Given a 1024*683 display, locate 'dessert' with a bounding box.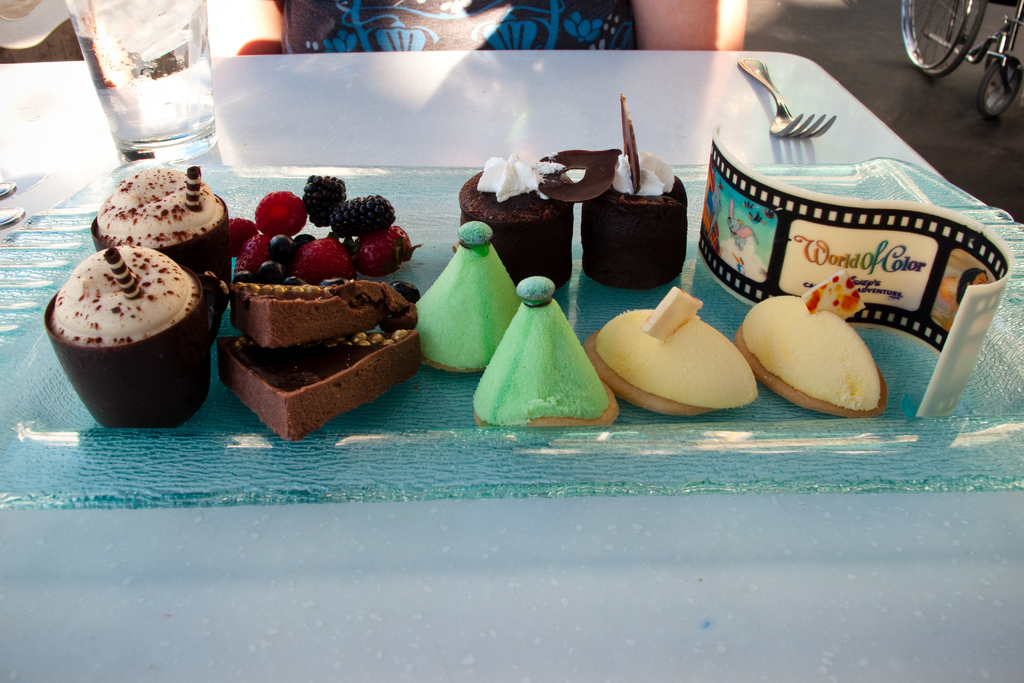
Located: box(736, 273, 888, 418).
